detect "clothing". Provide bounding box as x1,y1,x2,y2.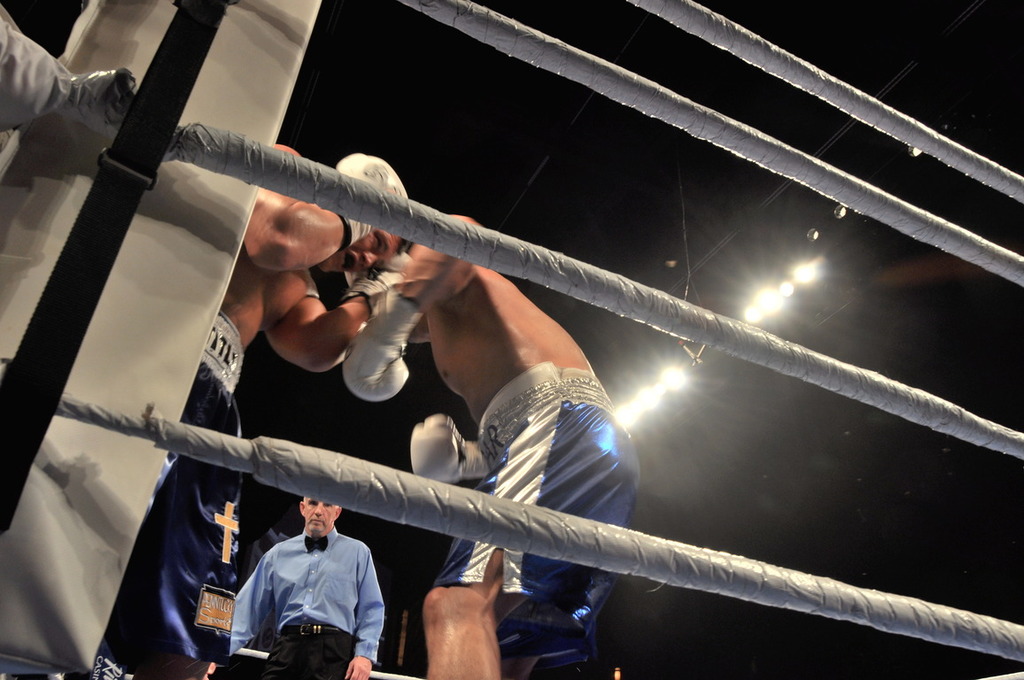
113,305,242,672.
